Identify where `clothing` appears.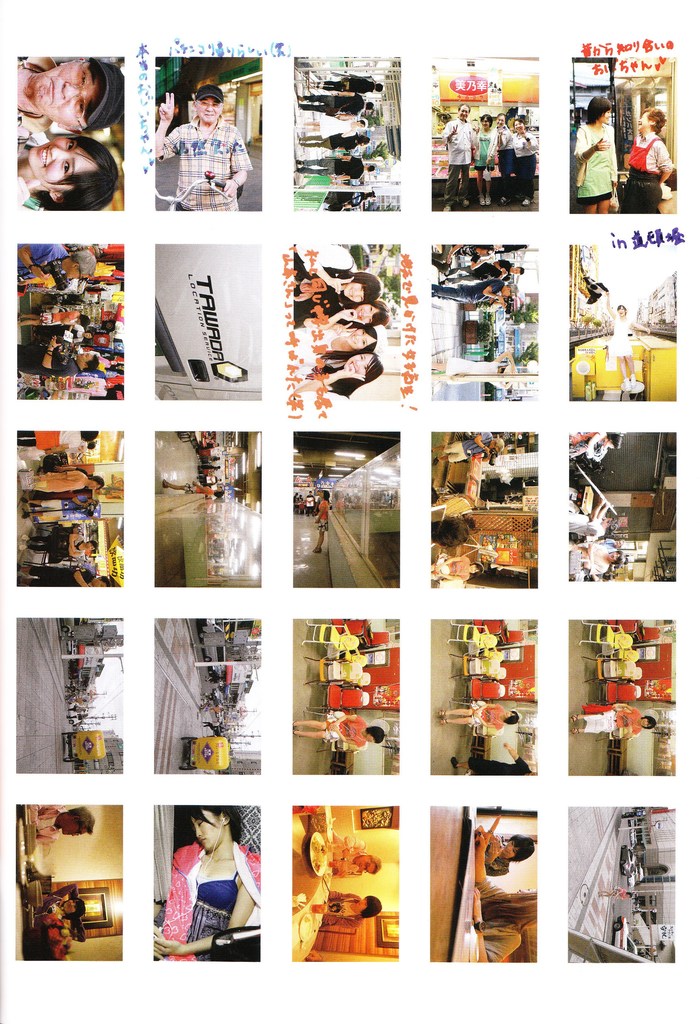
Appears at x1=177, y1=824, x2=263, y2=946.
